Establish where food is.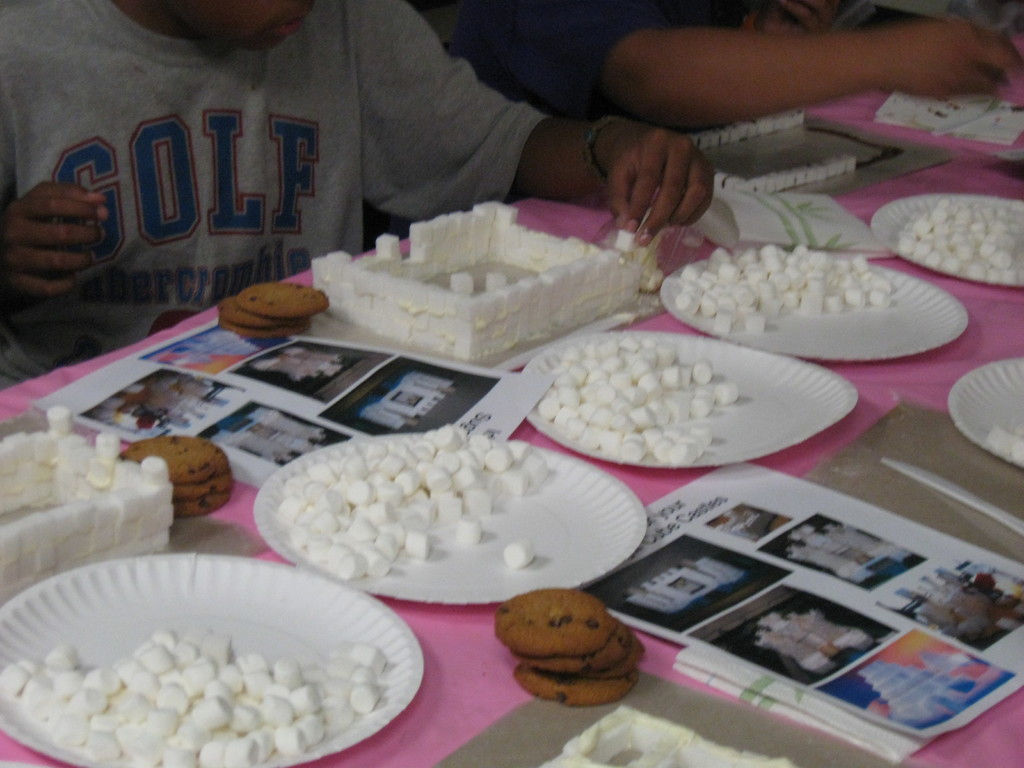
Established at [488, 583, 612, 664].
